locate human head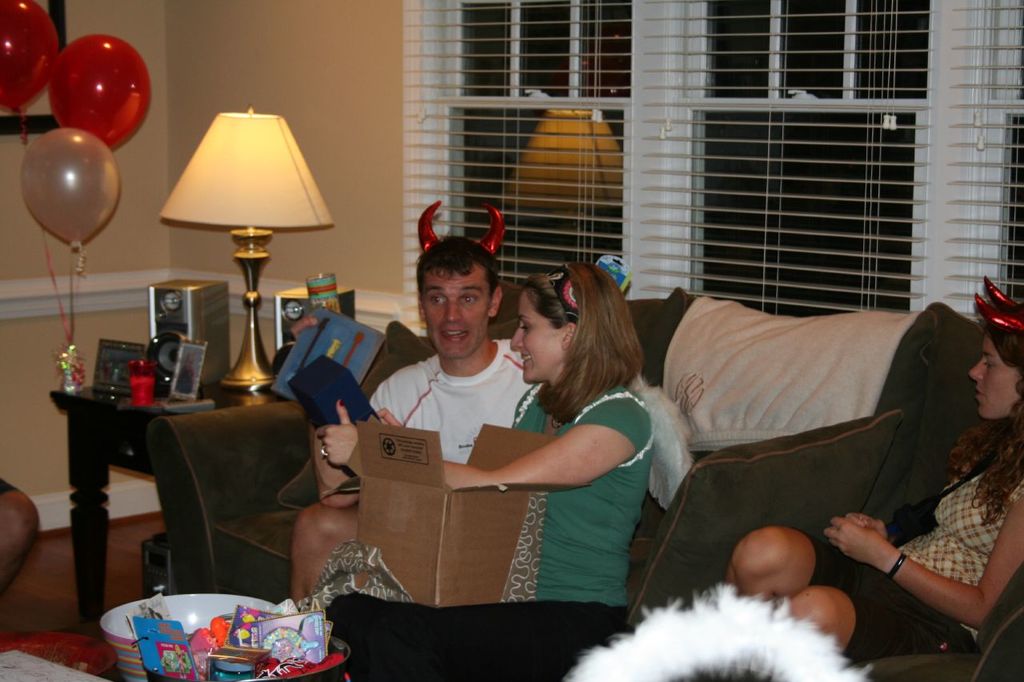
(x1=966, y1=277, x2=1023, y2=420)
